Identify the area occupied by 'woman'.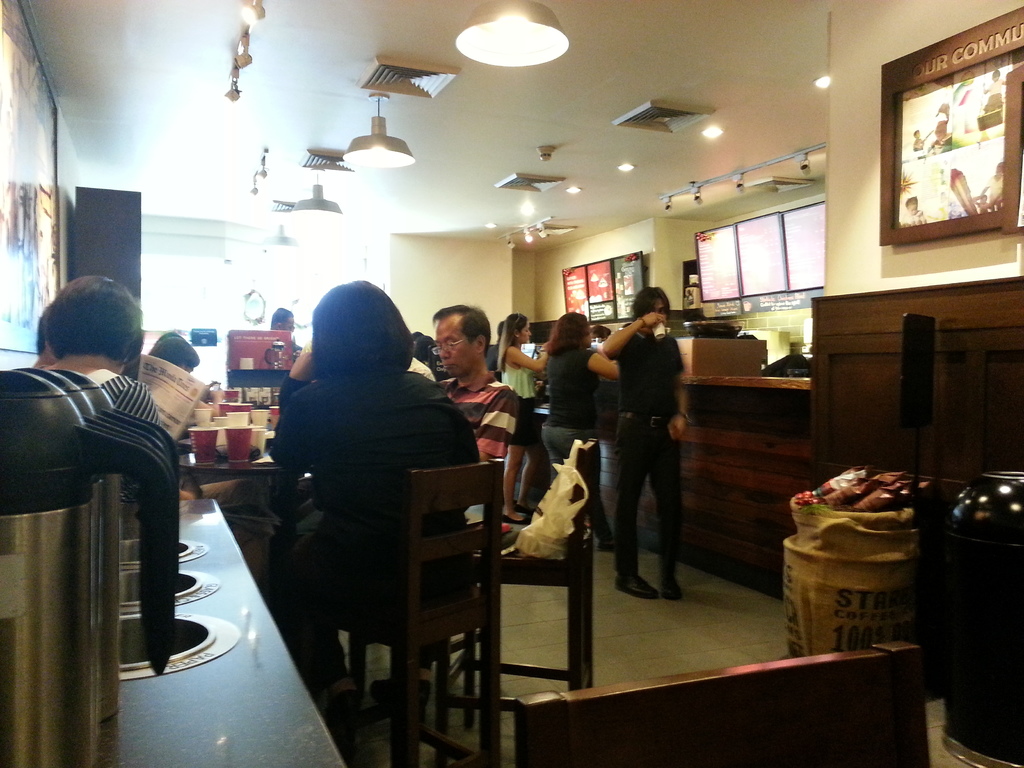
Area: rect(545, 310, 620, 547).
